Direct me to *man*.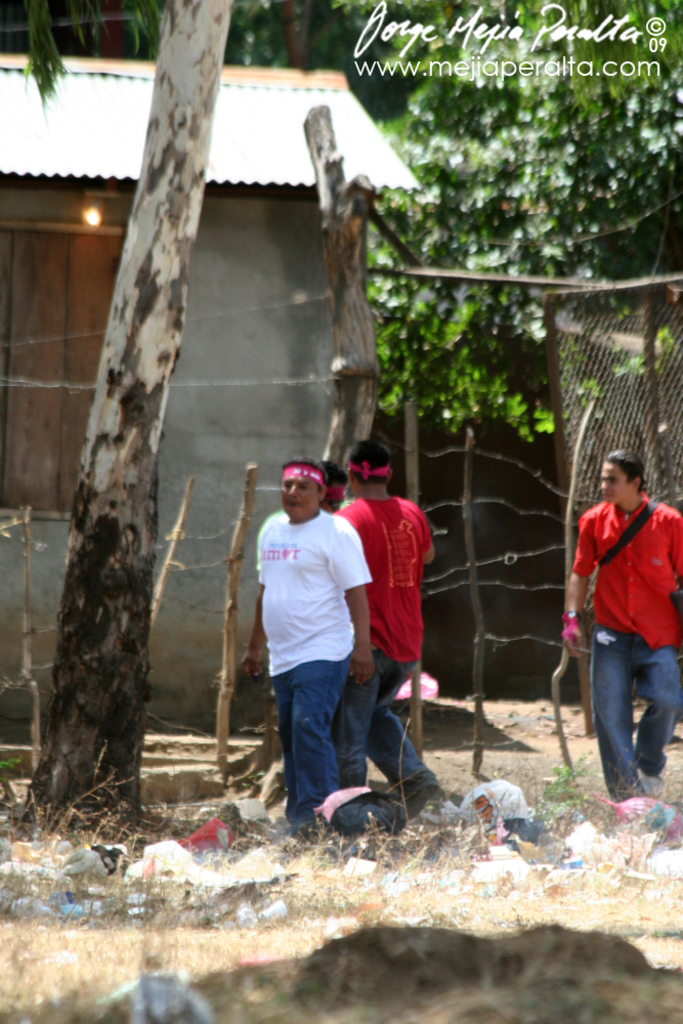
Direction: [left=245, top=458, right=380, bottom=830].
